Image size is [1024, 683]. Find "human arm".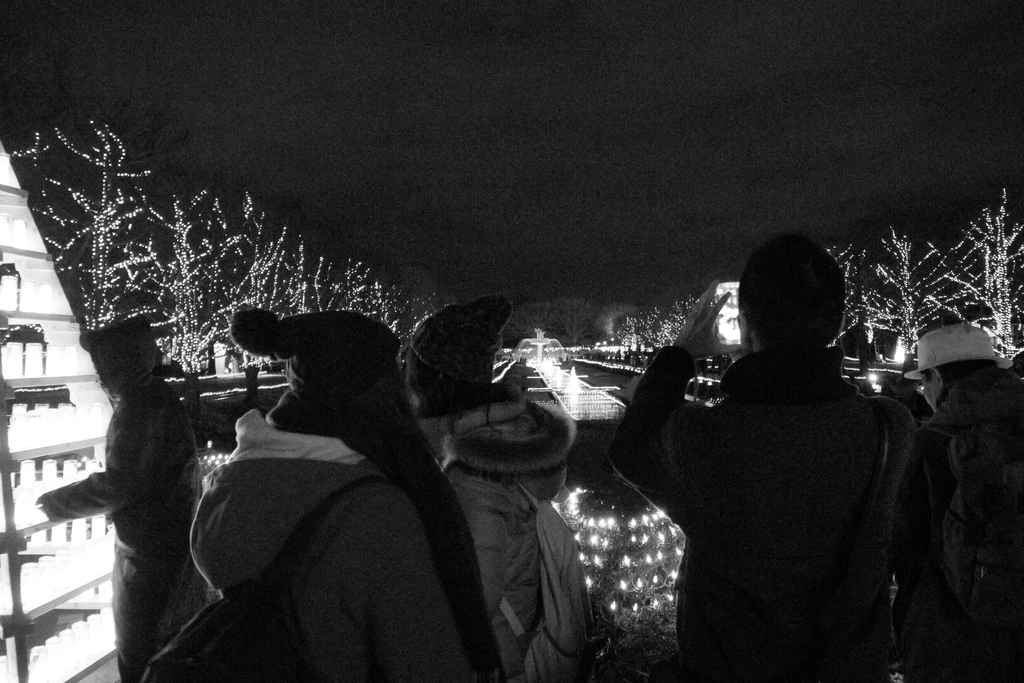
{"left": 605, "top": 279, "right": 732, "bottom": 531}.
